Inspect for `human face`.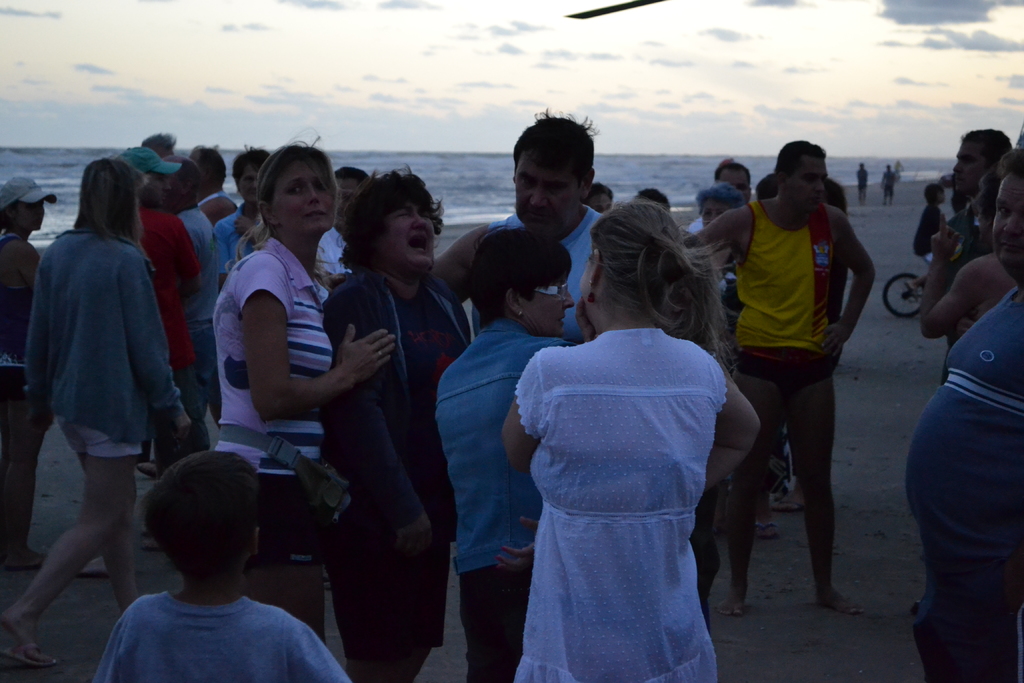
Inspection: [left=509, top=153, right=589, bottom=236].
